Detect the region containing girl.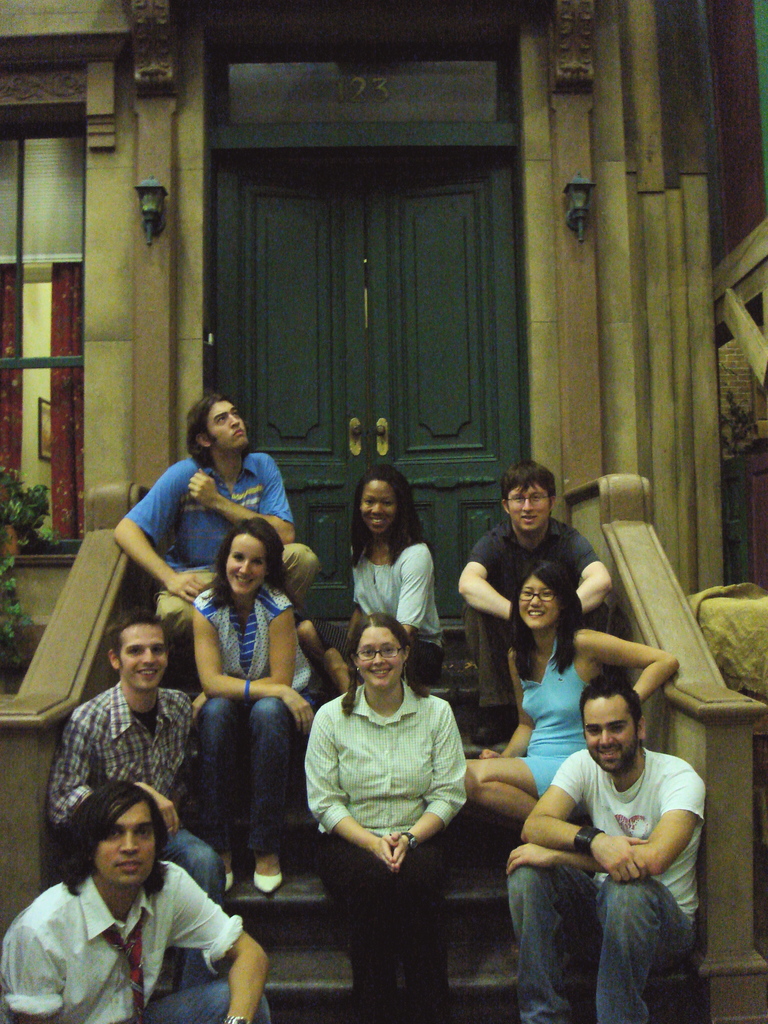
461/561/680/830.
